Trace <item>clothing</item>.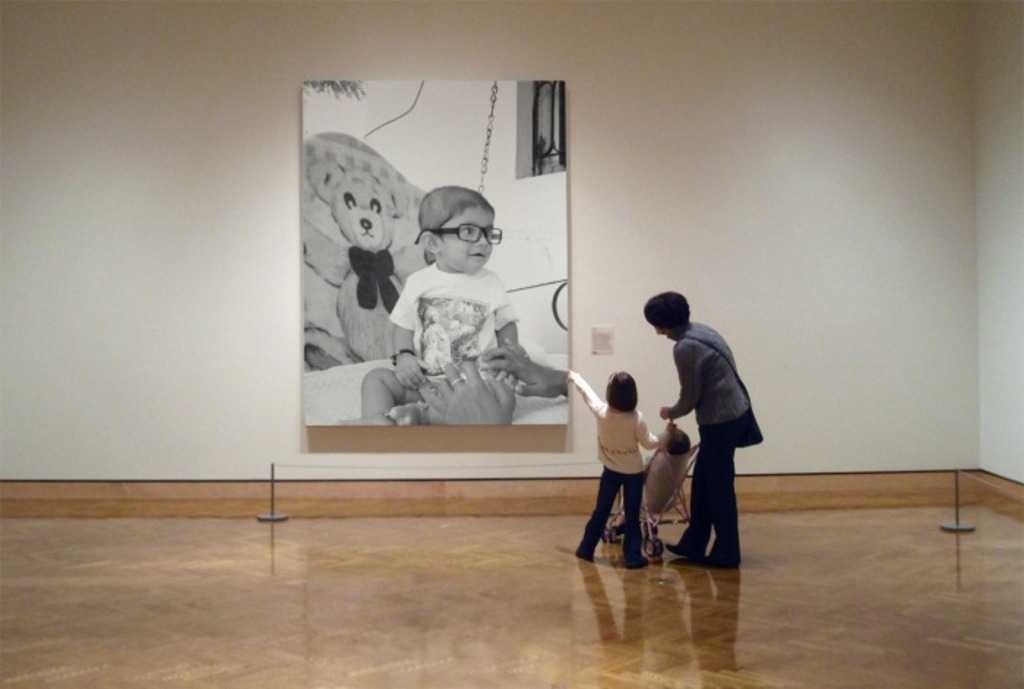
Traced to box=[575, 405, 644, 571].
